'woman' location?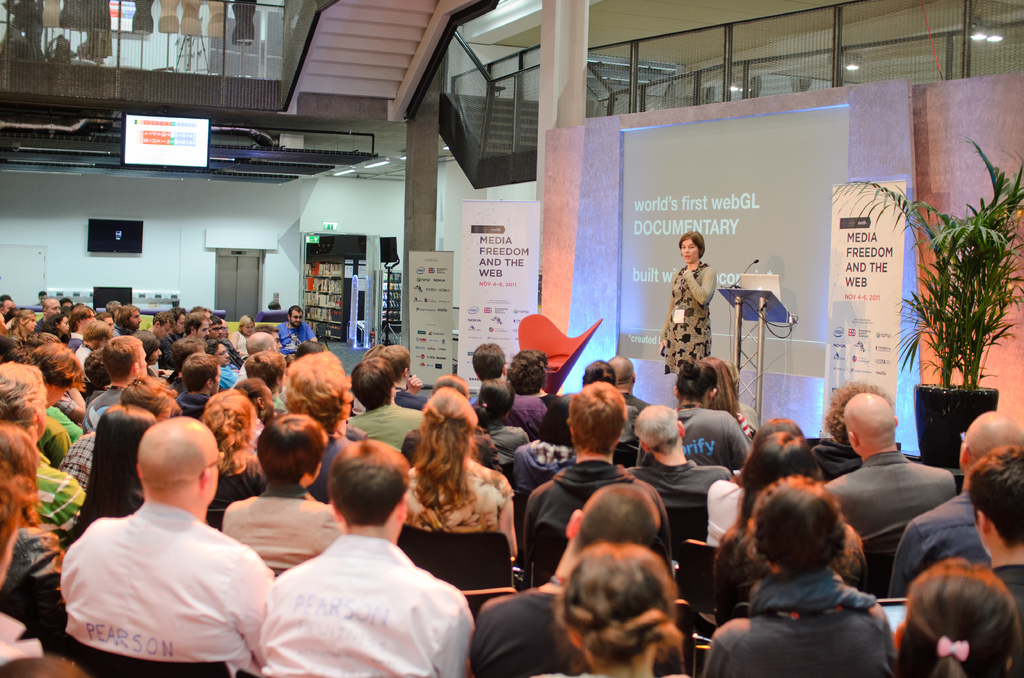
<region>465, 377, 534, 460</region>
